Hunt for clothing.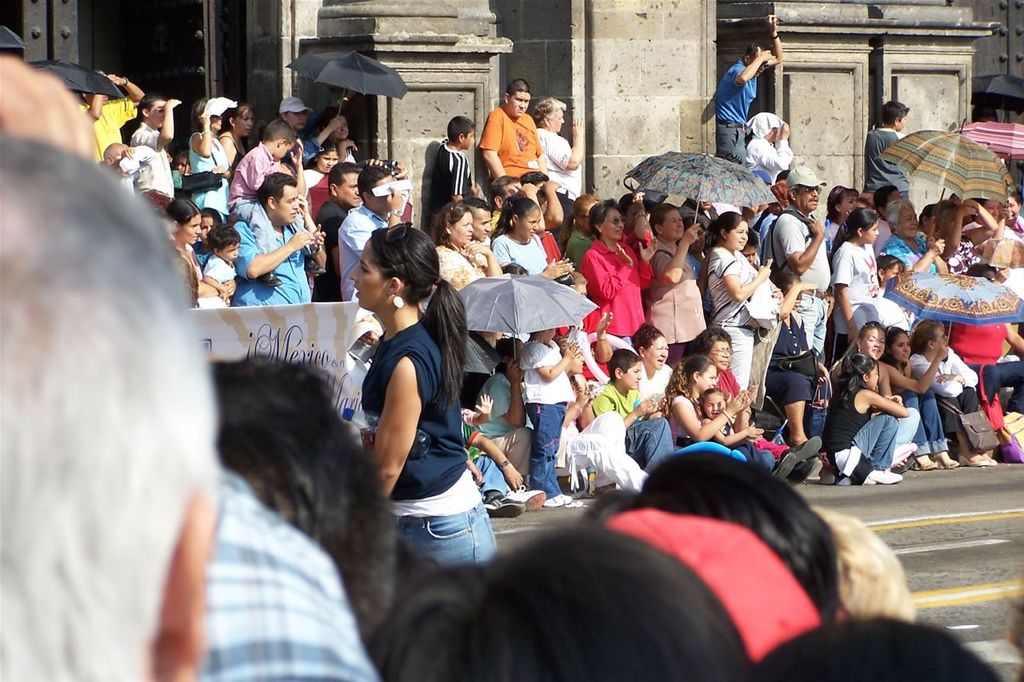
Hunted down at bbox(237, 223, 311, 309).
